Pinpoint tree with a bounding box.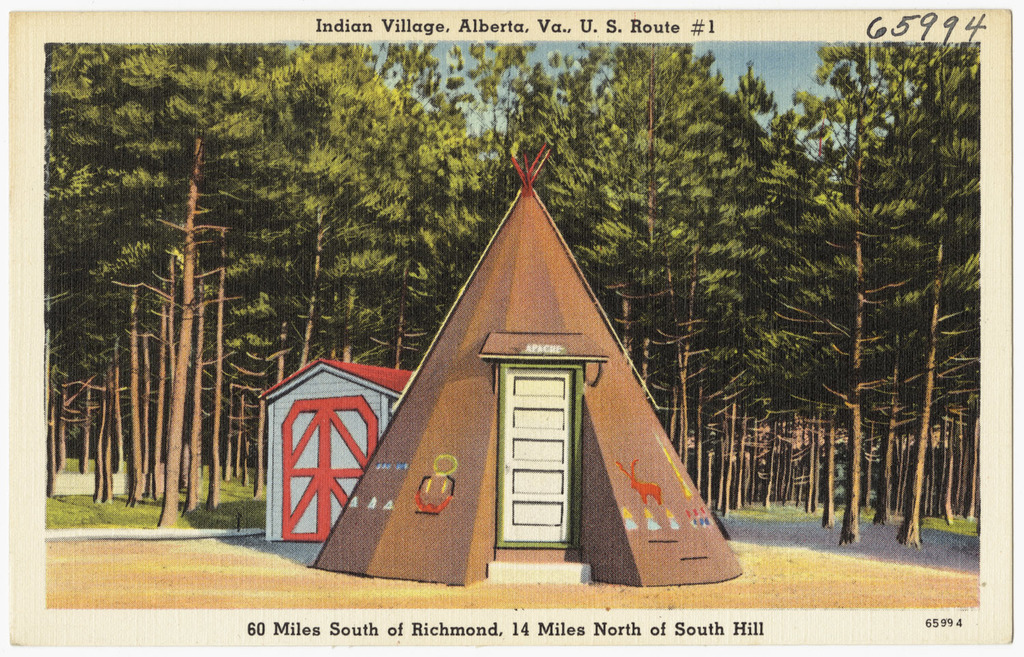
box(118, 32, 386, 484).
